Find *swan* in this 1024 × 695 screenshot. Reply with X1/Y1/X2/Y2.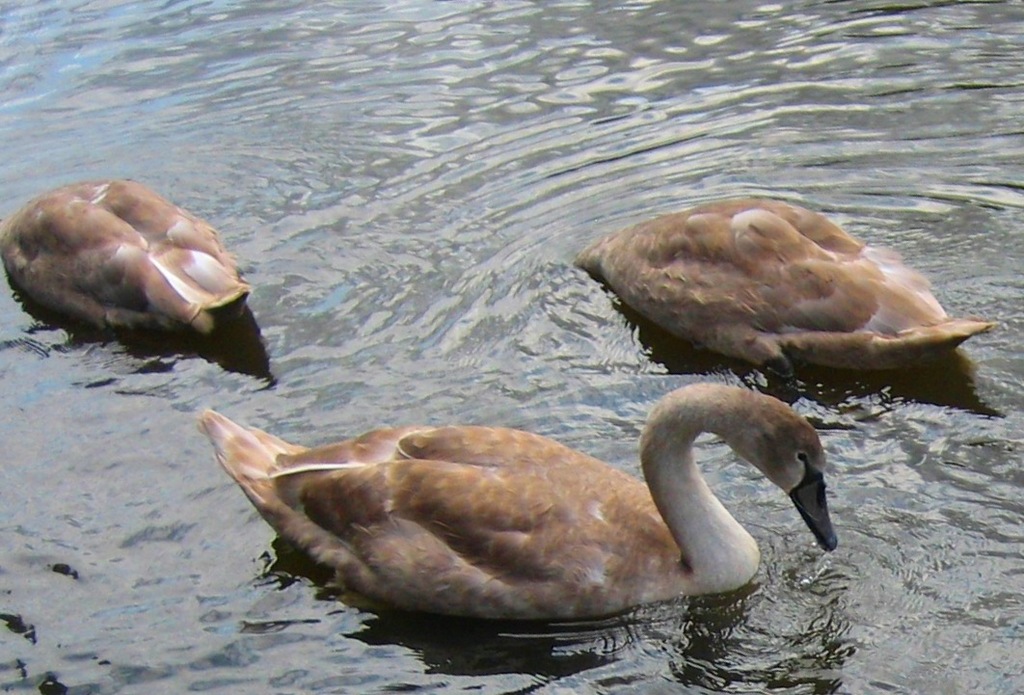
573/192/1004/386.
